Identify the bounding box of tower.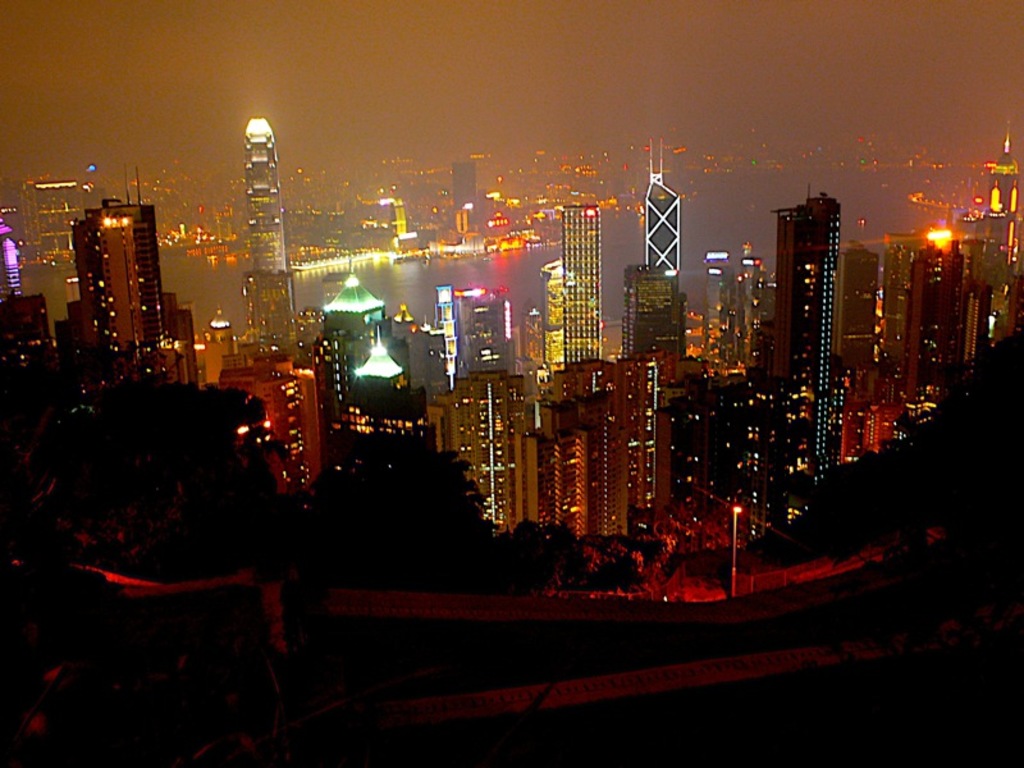
crop(781, 193, 828, 465).
